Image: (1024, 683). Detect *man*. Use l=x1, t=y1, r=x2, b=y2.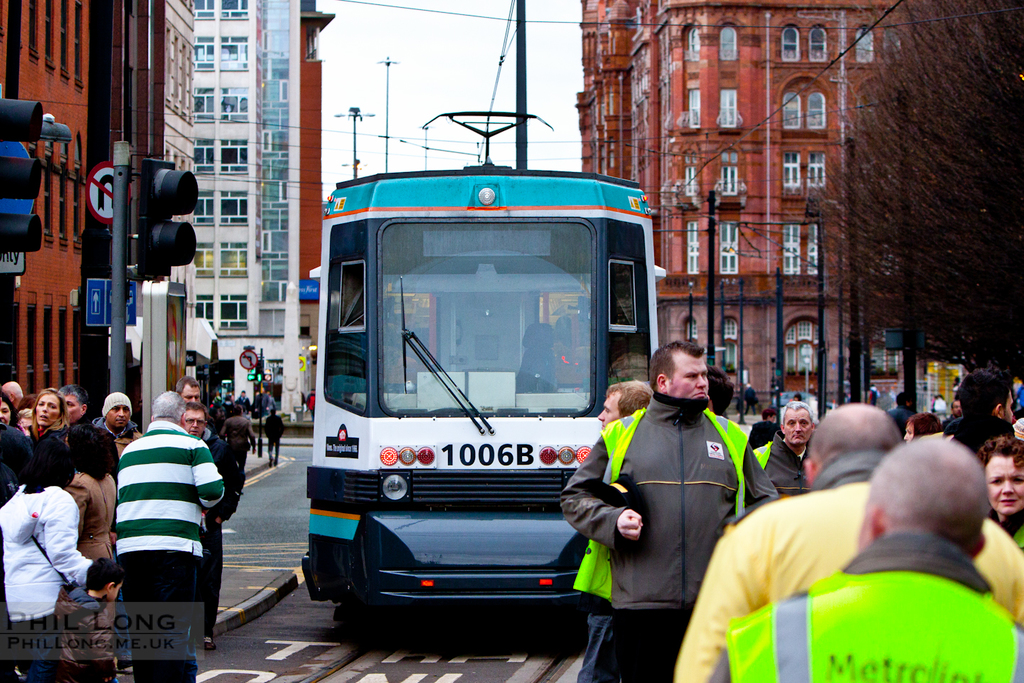
l=941, t=402, r=965, b=426.
